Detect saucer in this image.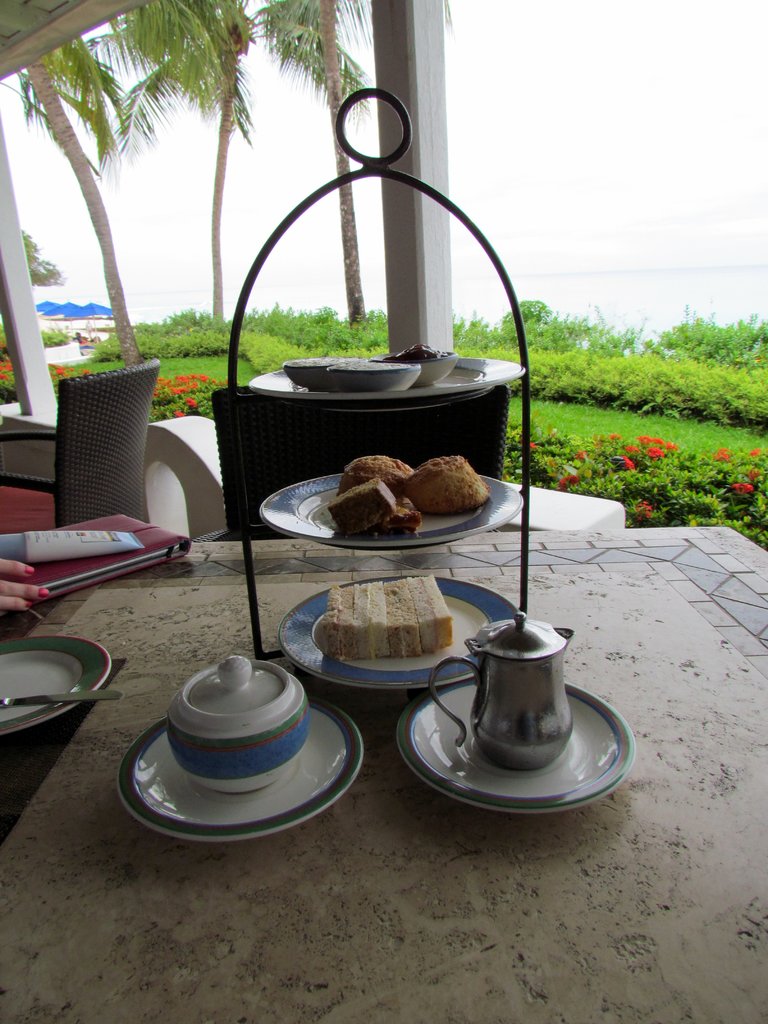
Detection: [x1=394, y1=679, x2=639, y2=817].
